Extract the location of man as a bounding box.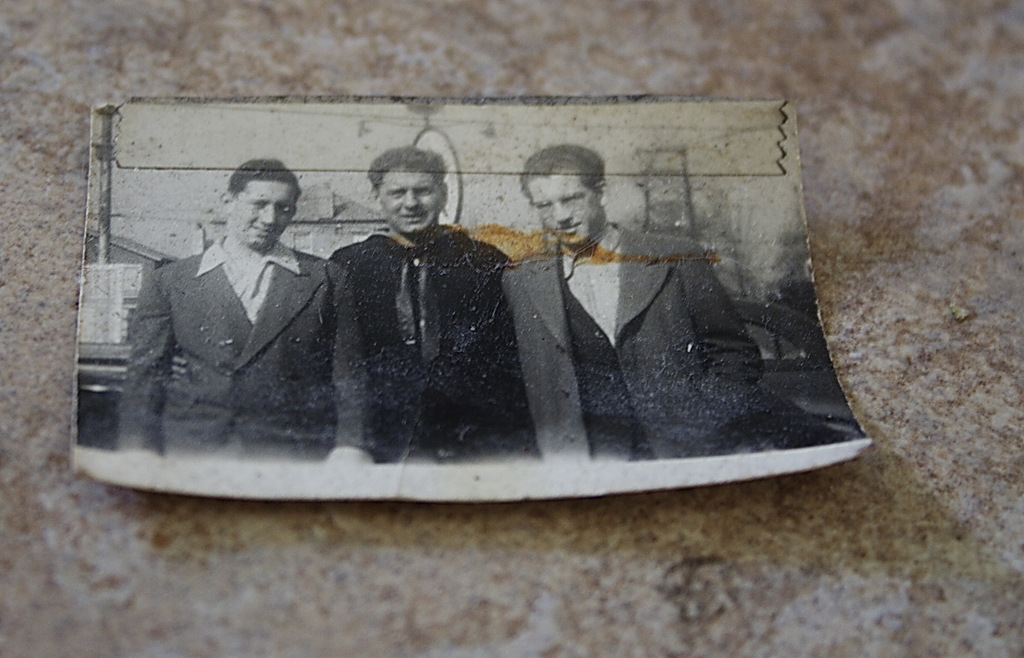
locate(113, 158, 377, 465).
